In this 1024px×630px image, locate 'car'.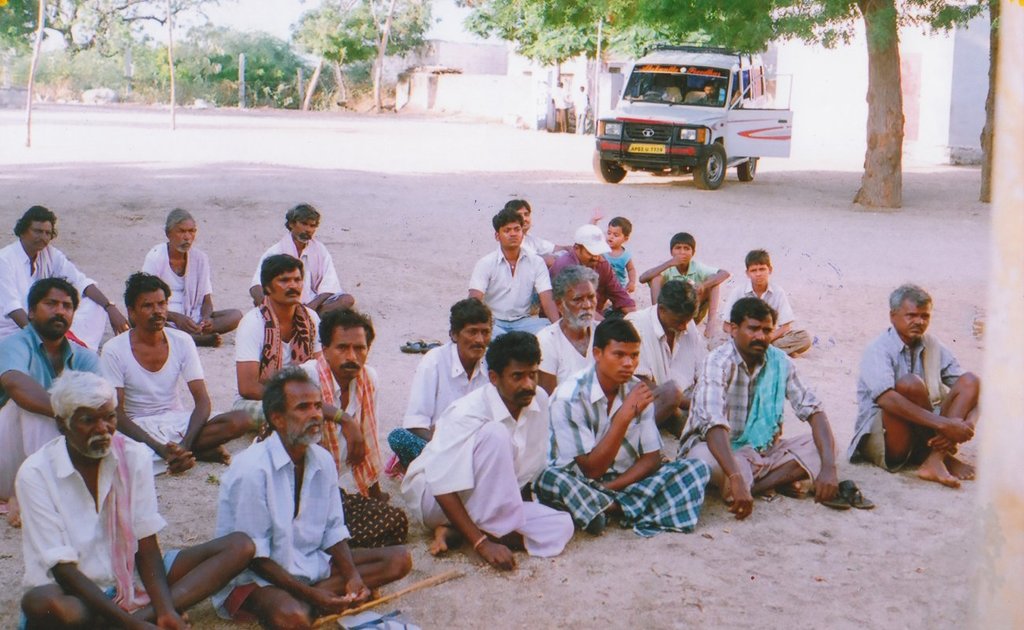
Bounding box: bbox(586, 50, 793, 184).
